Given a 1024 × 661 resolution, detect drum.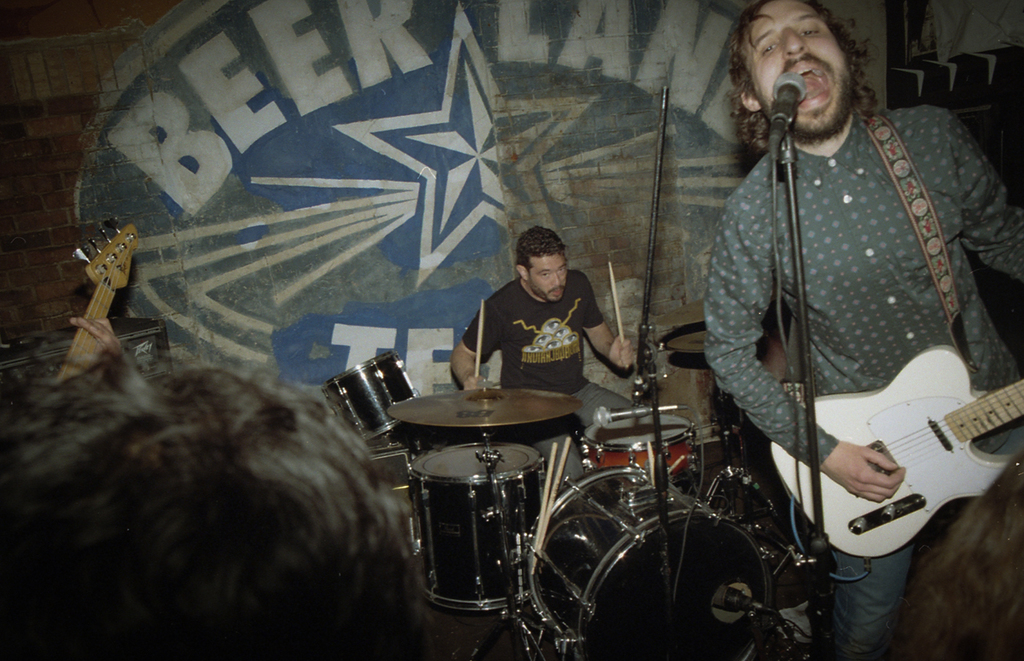
<region>577, 413, 697, 473</region>.
